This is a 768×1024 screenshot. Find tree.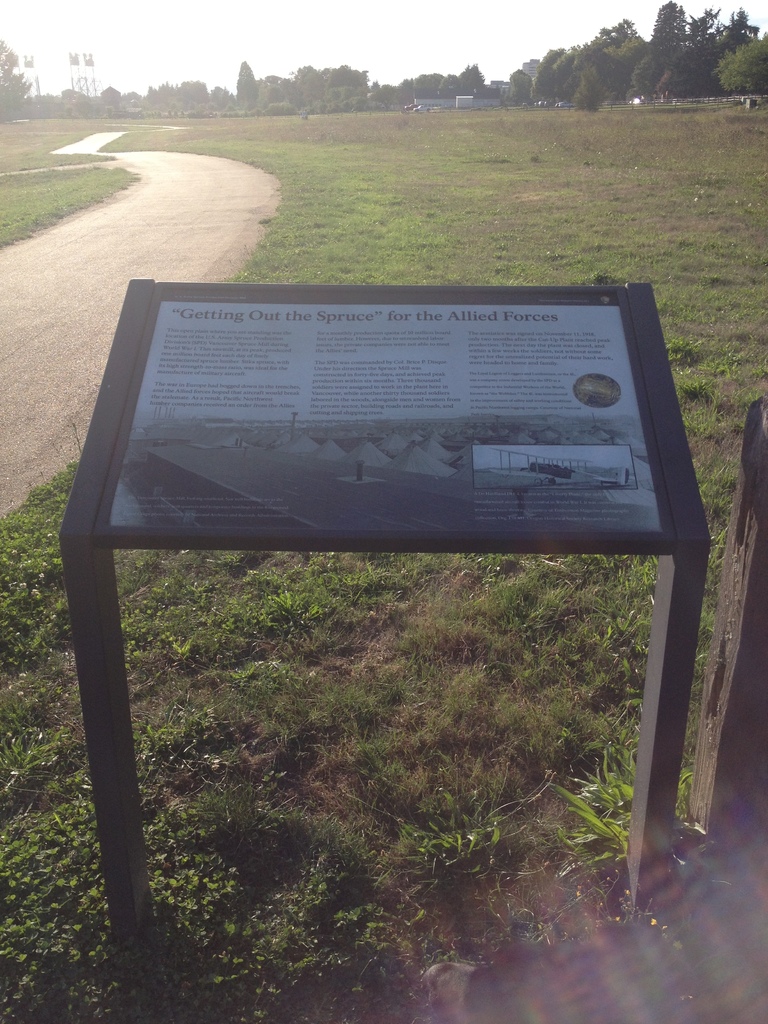
Bounding box: pyautogui.locateOnScreen(324, 57, 431, 129).
